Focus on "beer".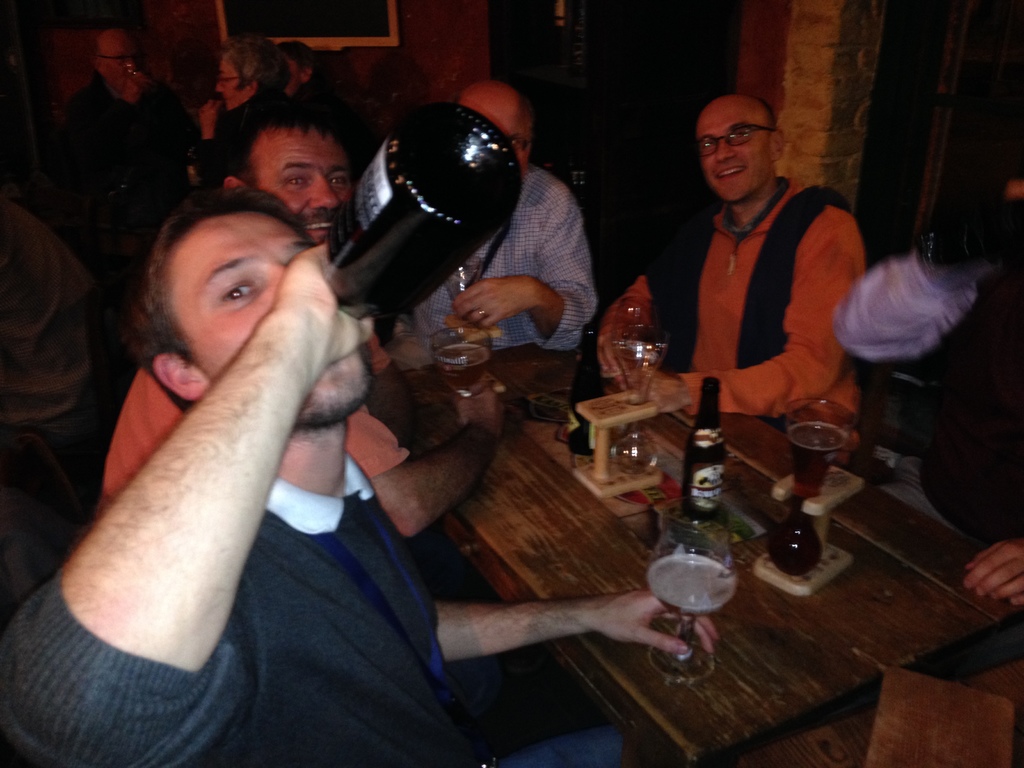
Focused at [left=318, top=109, right=522, bottom=339].
